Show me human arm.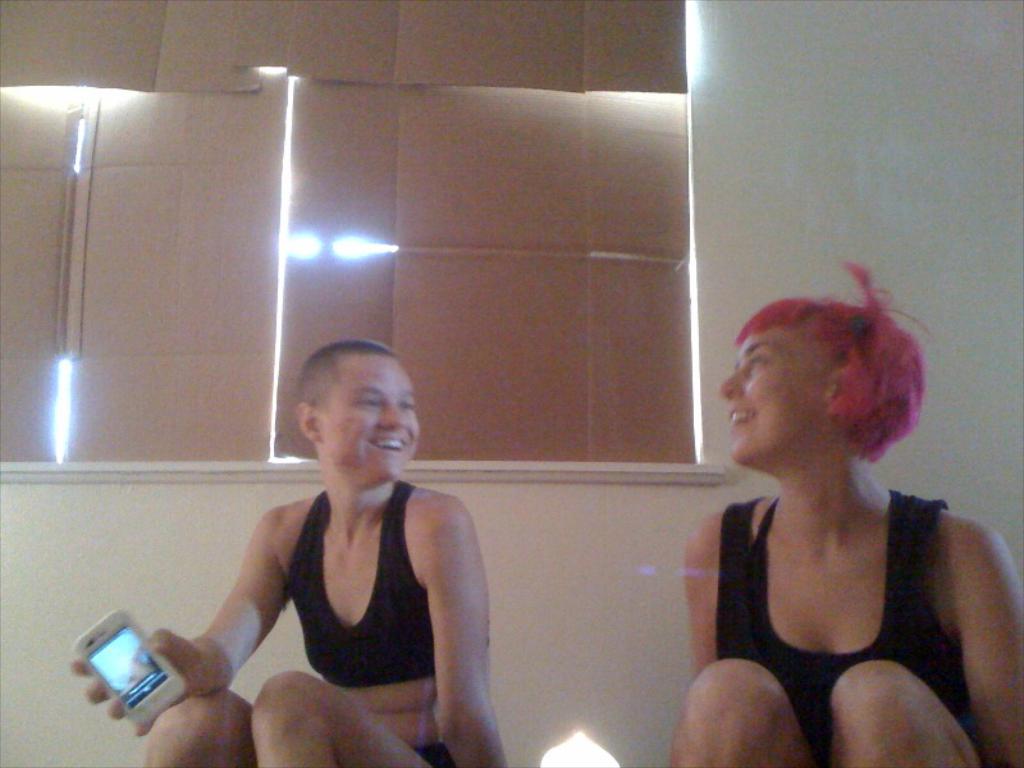
human arm is here: bbox=[408, 483, 516, 767].
